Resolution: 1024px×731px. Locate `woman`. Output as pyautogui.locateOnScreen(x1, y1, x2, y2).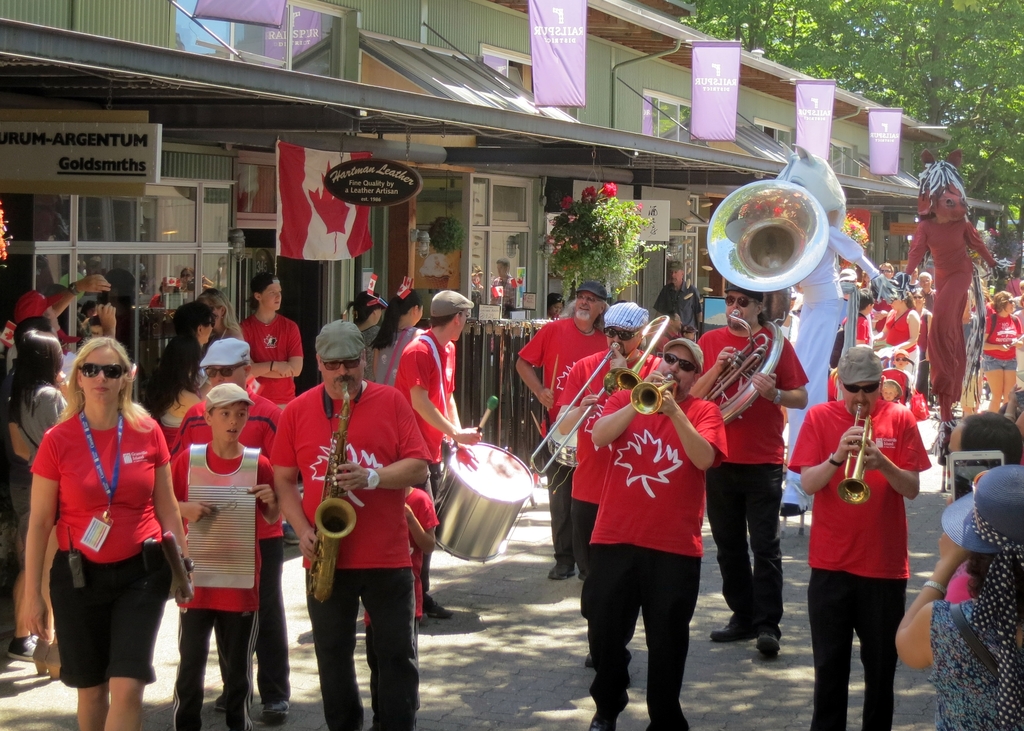
pyautogui.locateOnScreen(354, 287, 391, 386).
